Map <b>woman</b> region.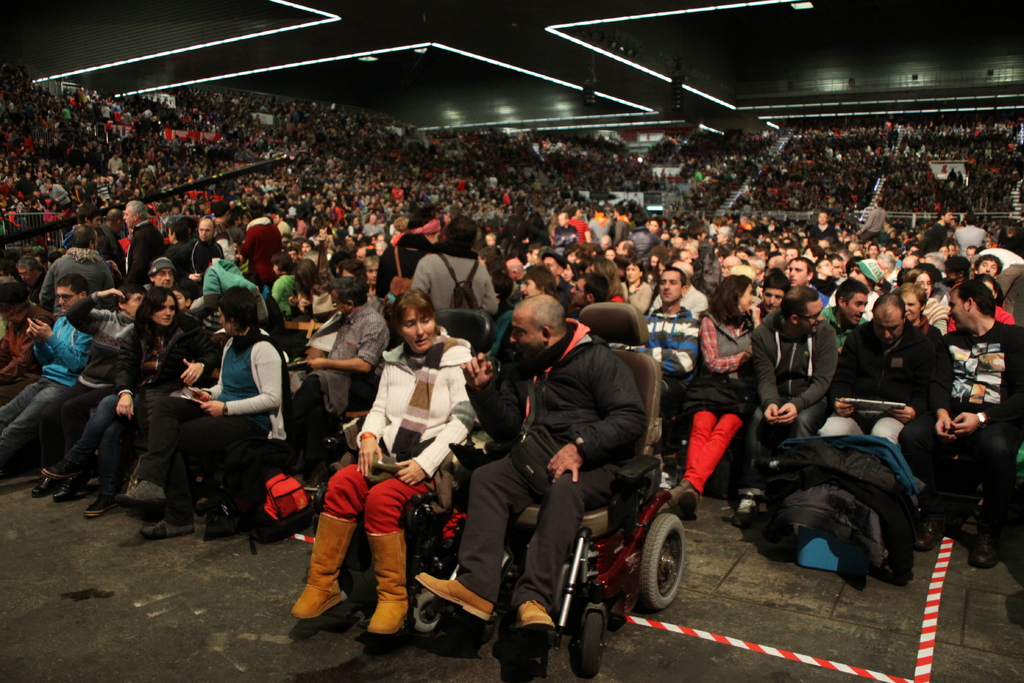
Mapped to [left=291, top=250, right=326, bottom=313].
